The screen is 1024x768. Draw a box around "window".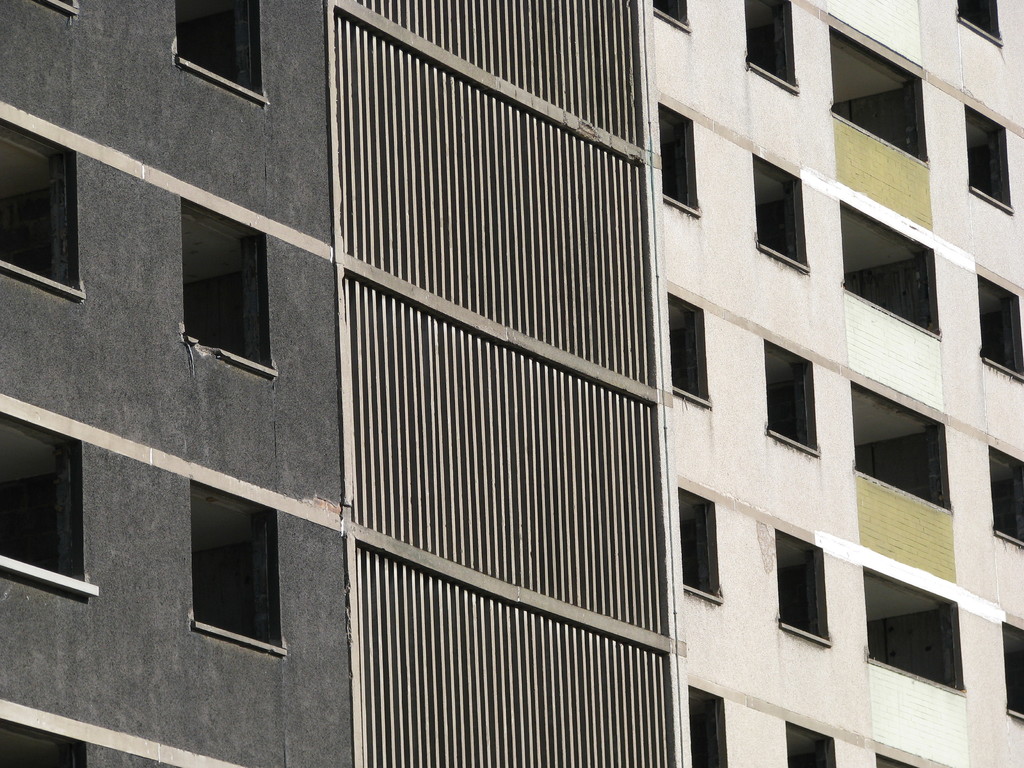
<region>837, 202, 943, 336</region>.
